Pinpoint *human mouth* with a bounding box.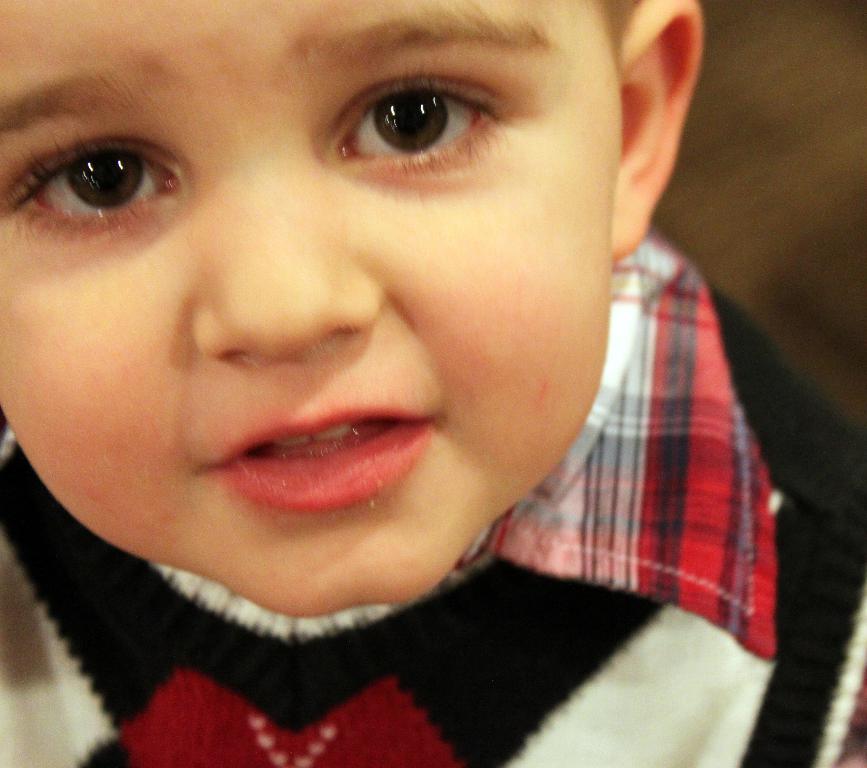
locate(187, 385, 443, 562).
